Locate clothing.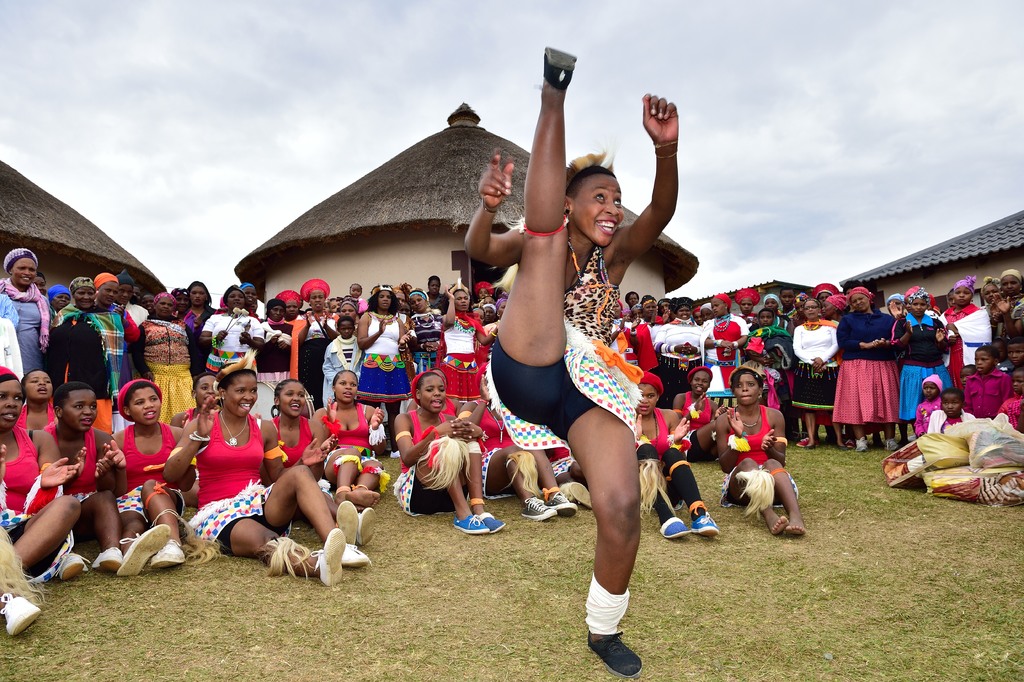
Bounding box: crop(893, 313, 958, 432).
